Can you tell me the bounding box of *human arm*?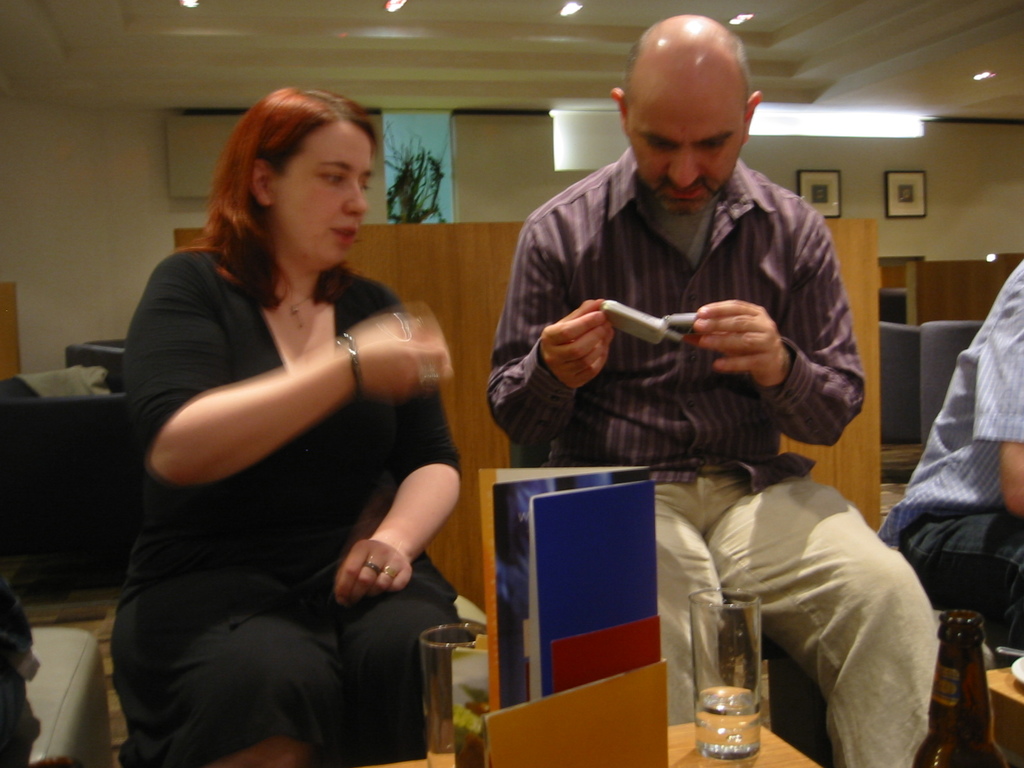
x1=972 y1=256 x2=1023 y2=531.
